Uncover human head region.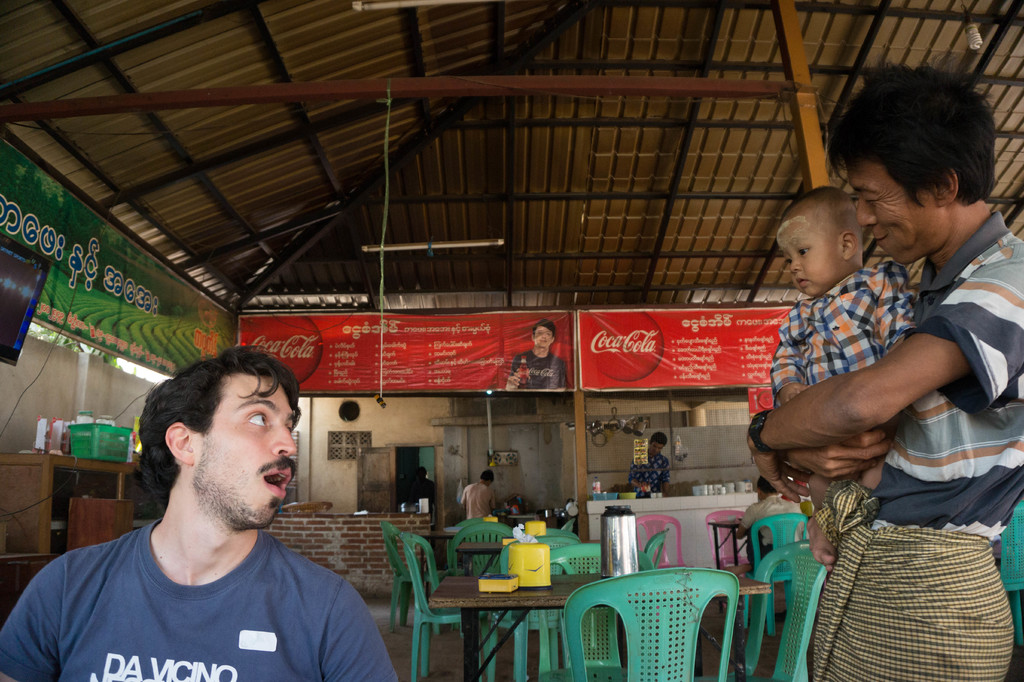
Uncovered: {"x1": 778, "y1": 175, "x2": 888, "y2": 288}.
